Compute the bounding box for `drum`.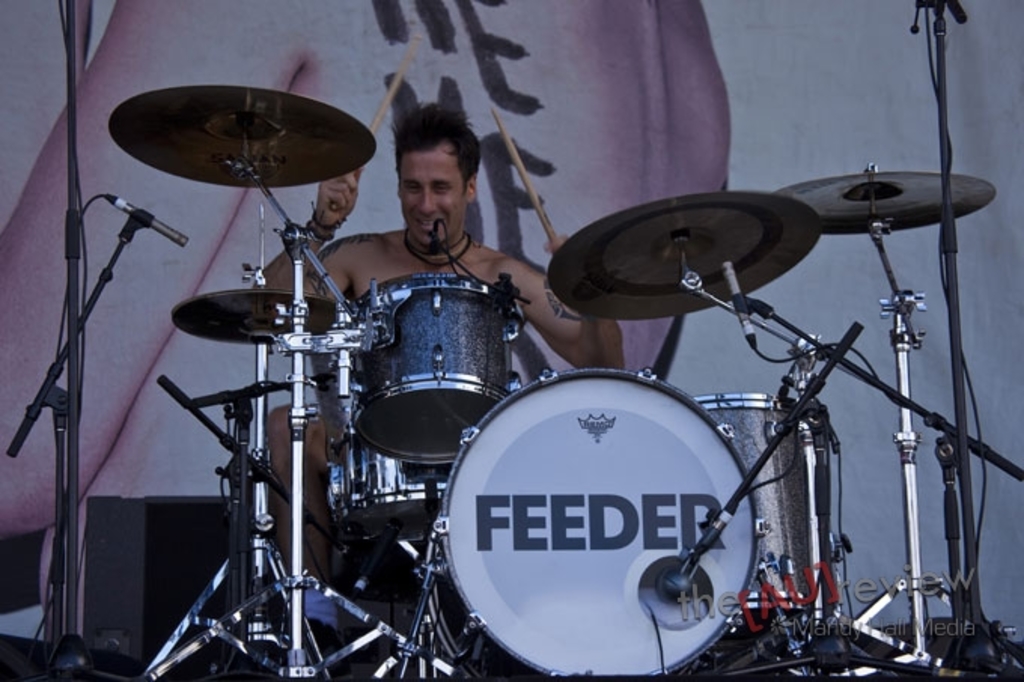
x1=434 y1=366 x2=760 y2=680.
